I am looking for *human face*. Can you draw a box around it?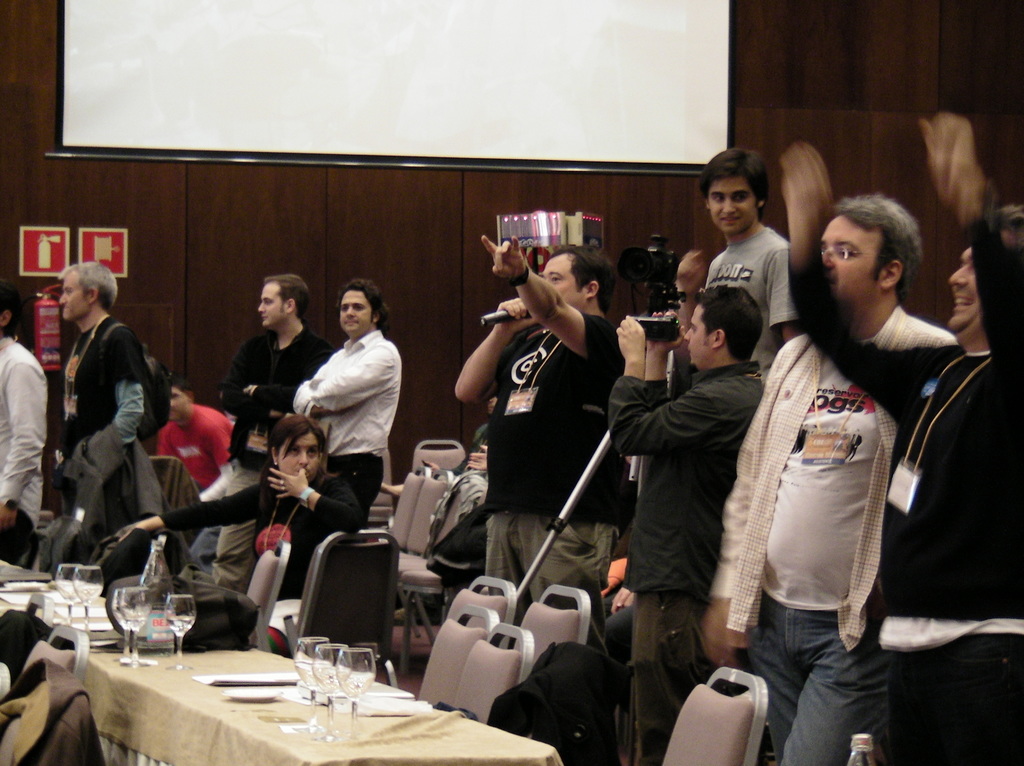
Sure, the bounding box is 257, 282, 287, 325.
